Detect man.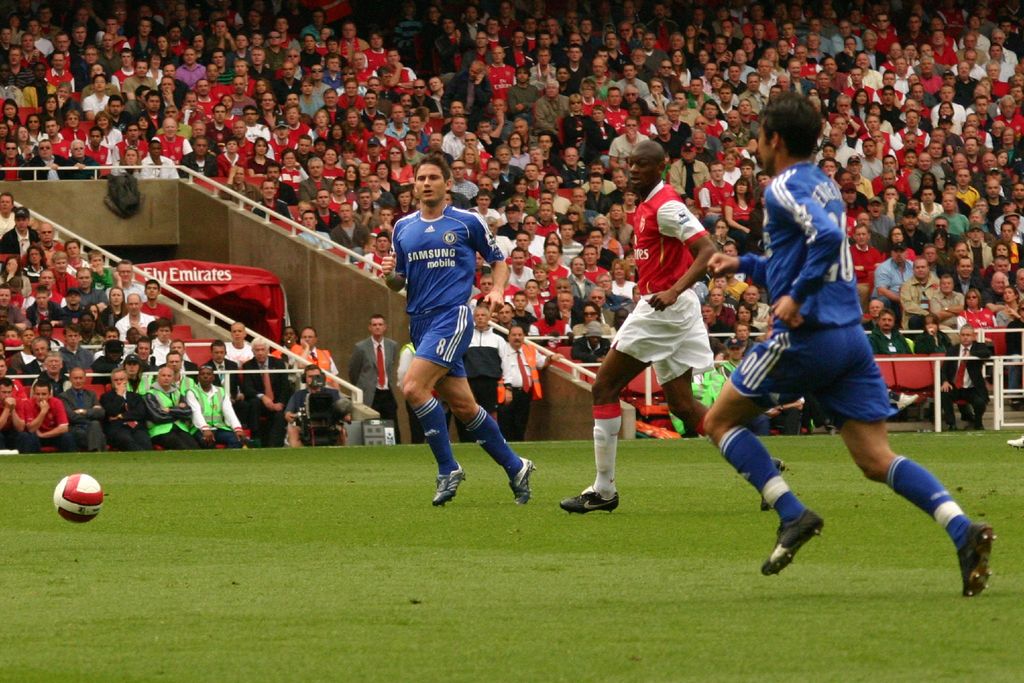
Detected at x1=0 y1=354 x2=28 y2=397.
